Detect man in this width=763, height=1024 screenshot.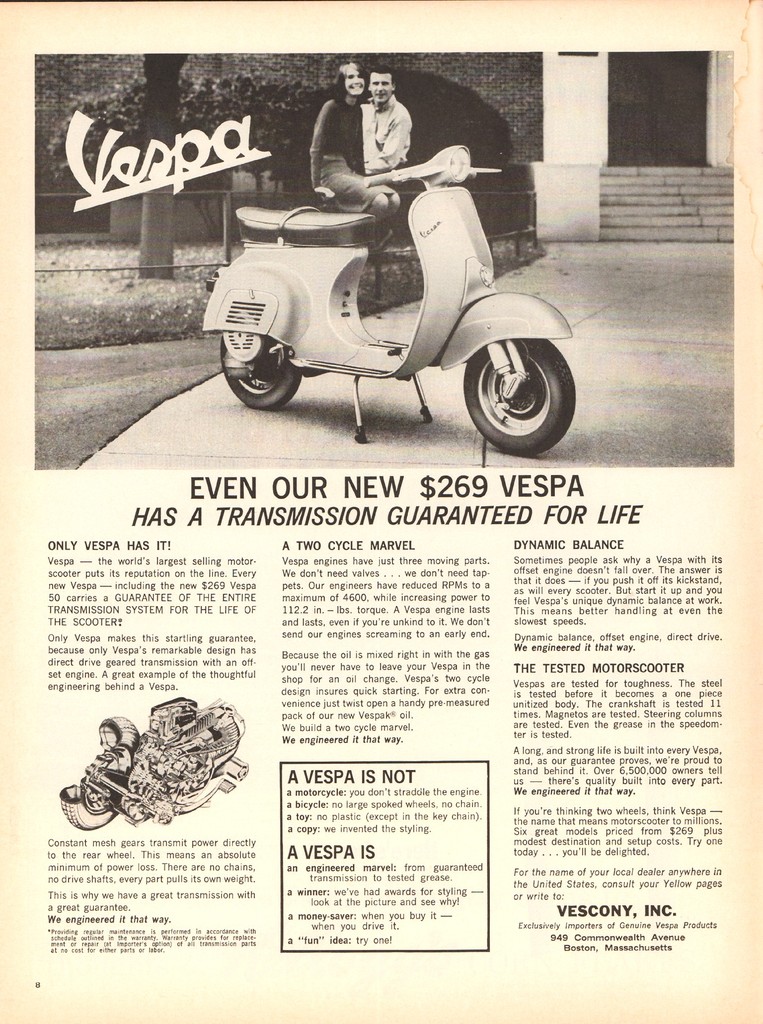
Detection: crop(300, 75, 440, 211).
